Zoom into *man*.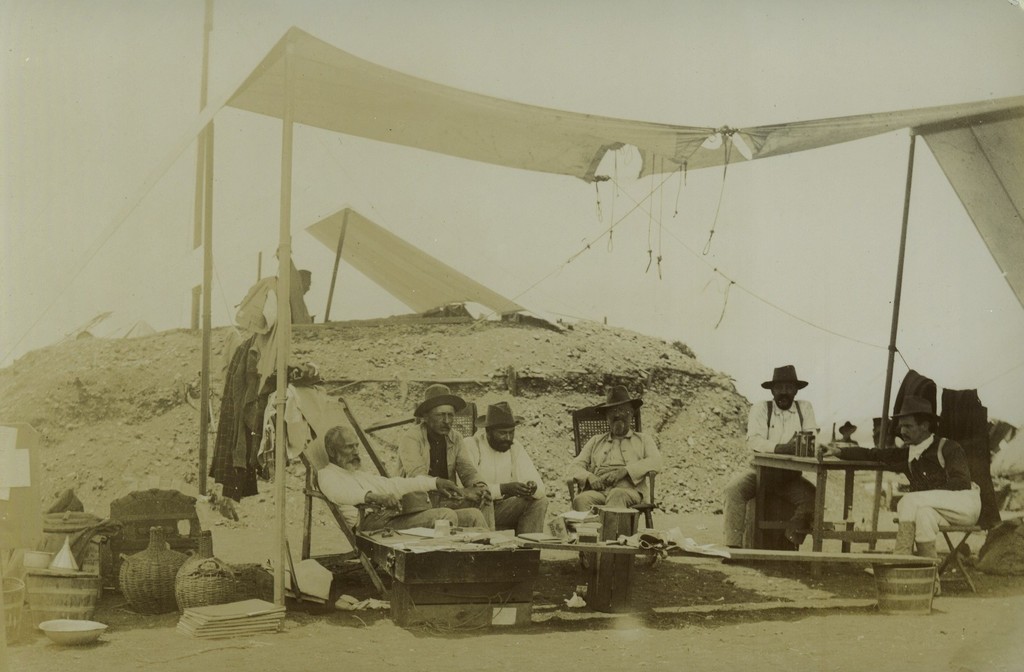
Zoom target: left=389, top=375, right=497, bottom=538.
